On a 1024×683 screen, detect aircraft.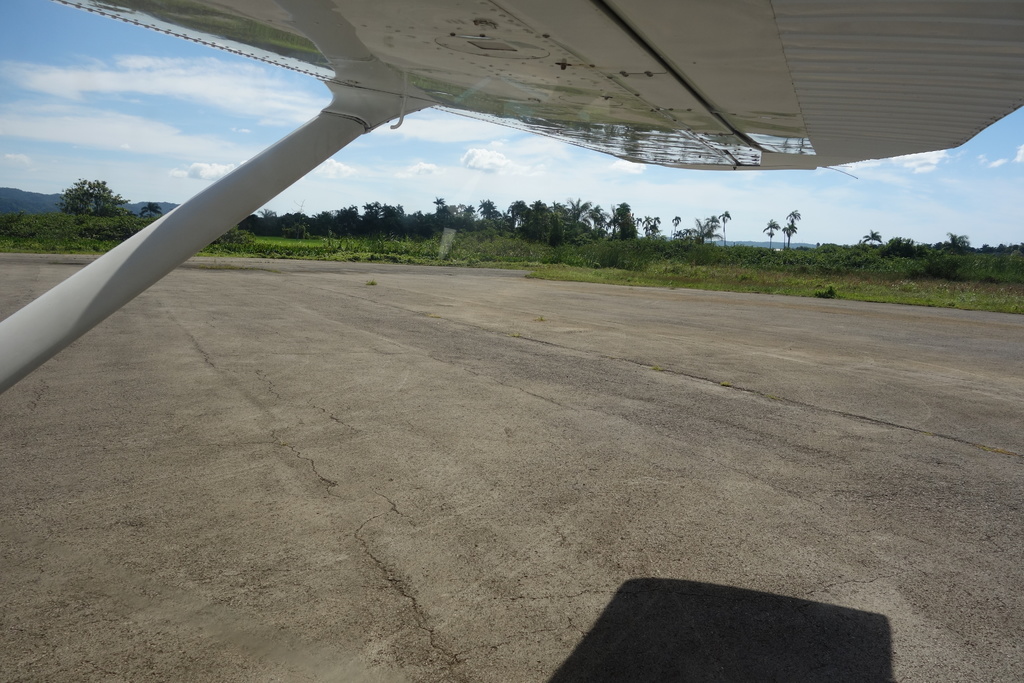
x1=0, y1=0, x2=1023, y2=405.
